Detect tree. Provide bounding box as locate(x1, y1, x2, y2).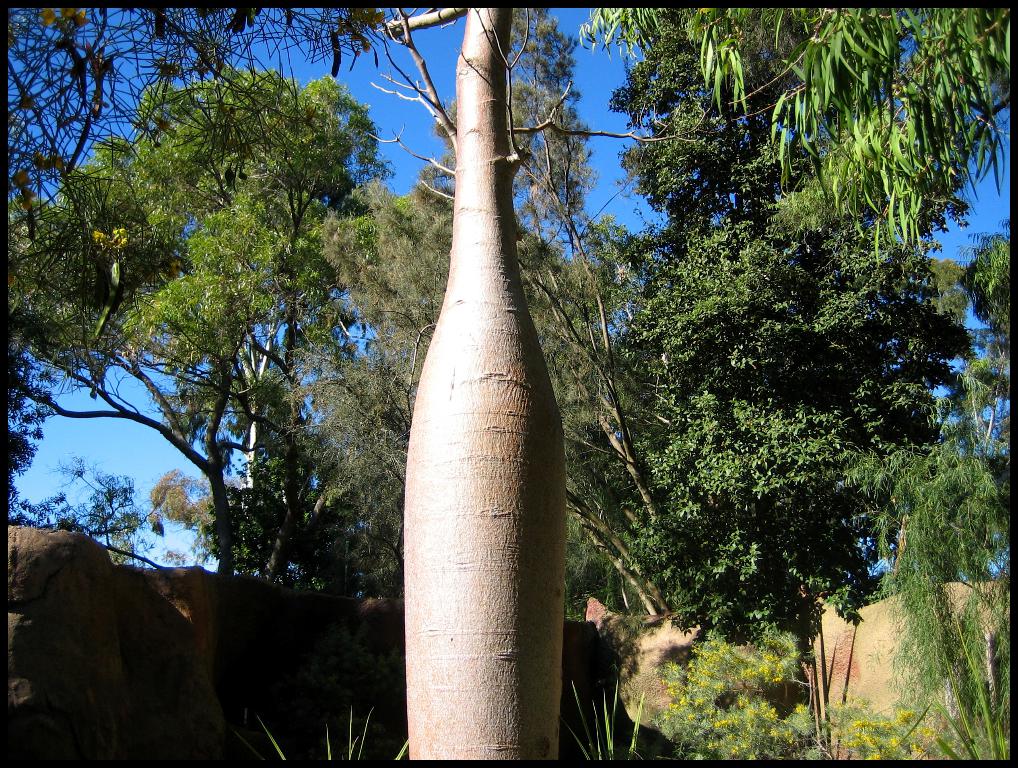
locate(39, 55, 411, 671).
